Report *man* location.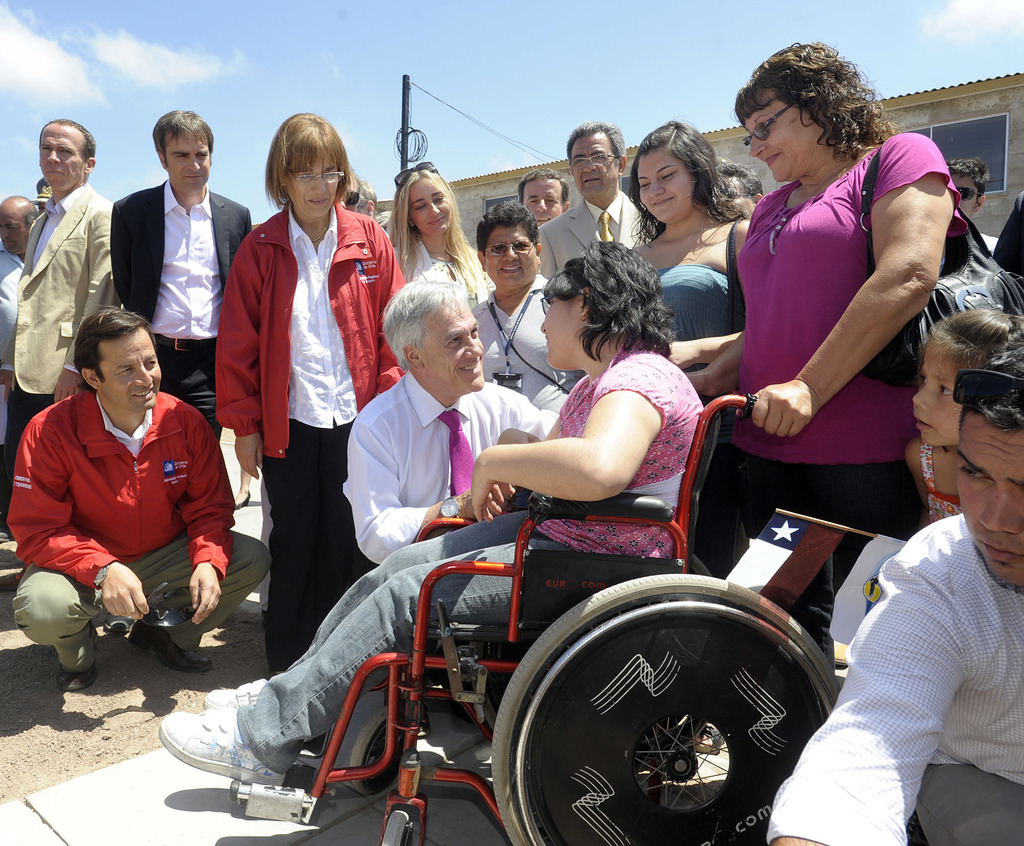
Report: [110, 106, 251, 439].
